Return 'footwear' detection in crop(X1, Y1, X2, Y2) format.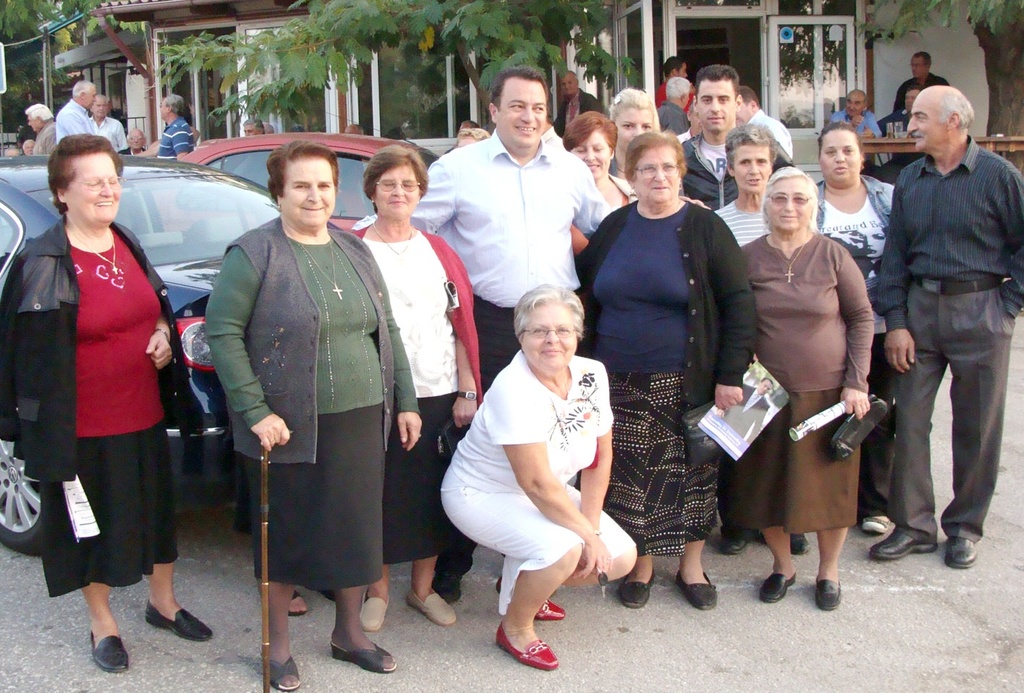
crop(539, 595, 571, 627).
